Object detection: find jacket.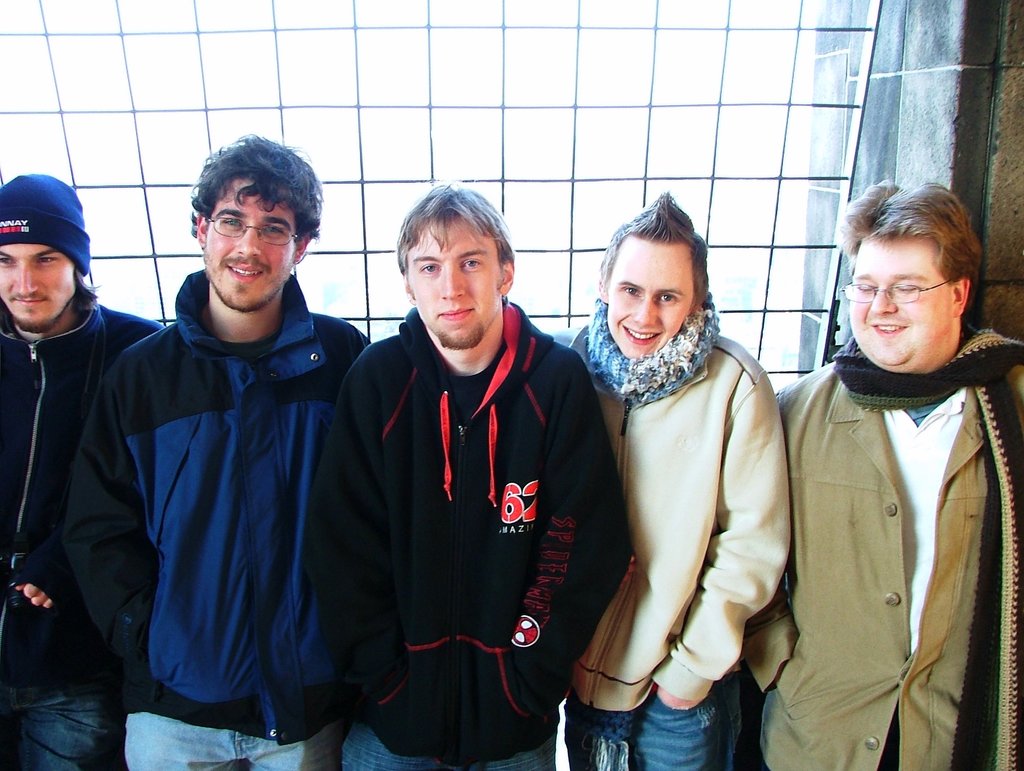
{"left": 547, "top": 331, "right": 793, "bottom": 713}.
